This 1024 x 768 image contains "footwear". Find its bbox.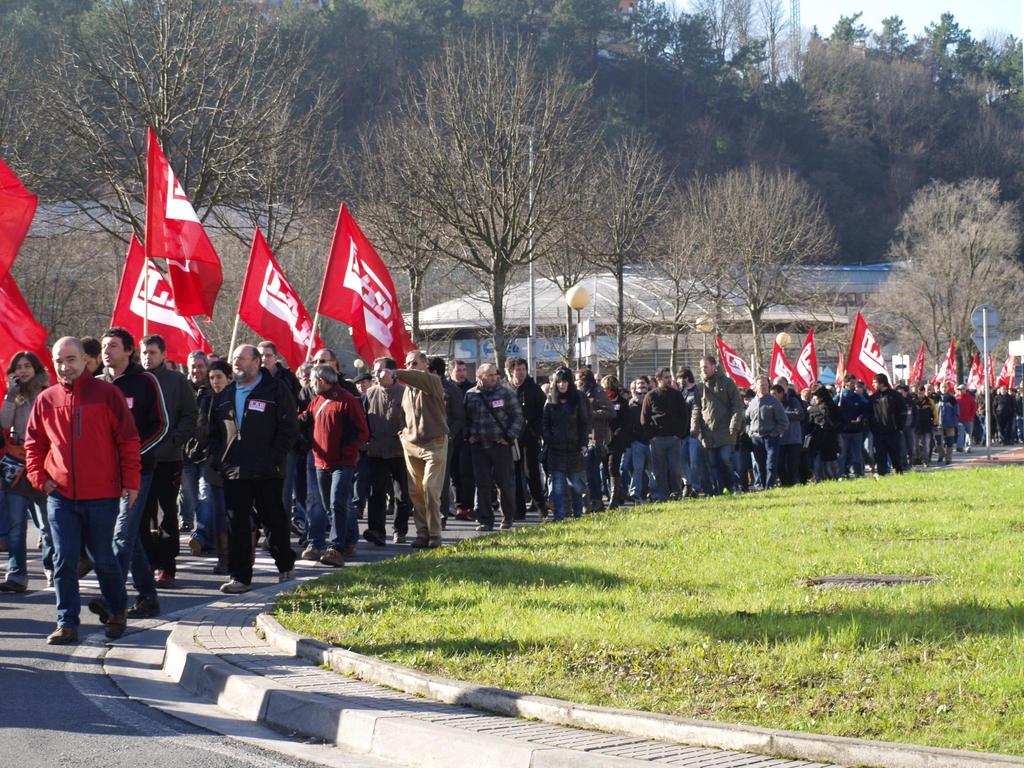
Rect(215, 575, 255, 595).
